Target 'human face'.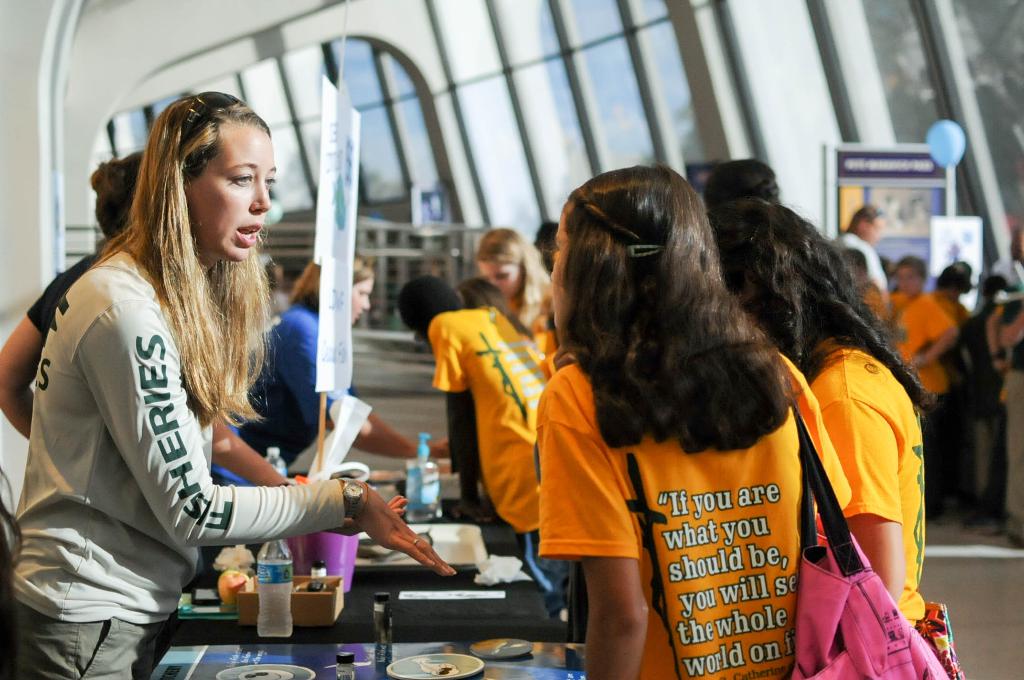
Target region: 549,204,574,325.
